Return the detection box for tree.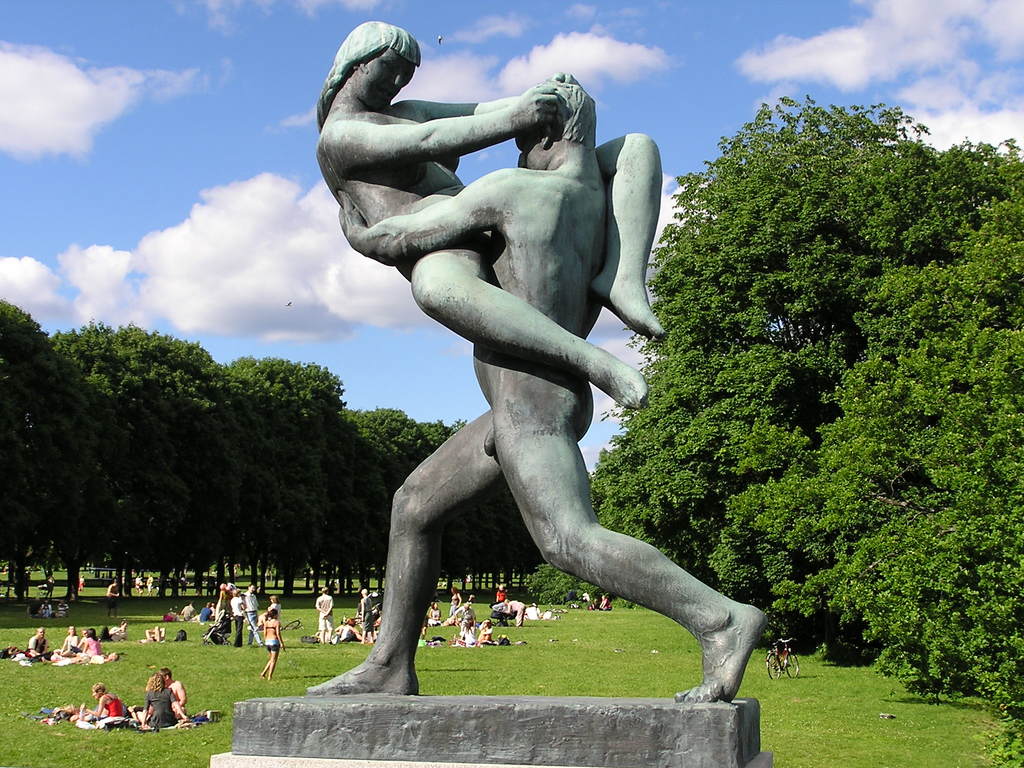
{"left": 715, "top": 139, "right": 1023, "bottom": 718}.
